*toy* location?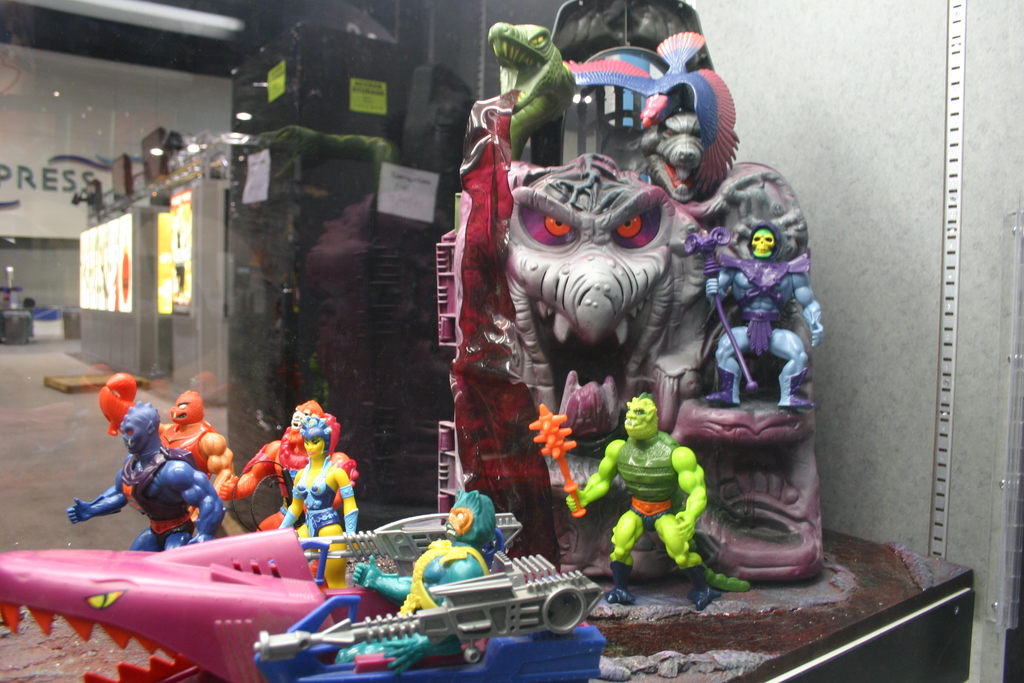
x1=527 y1=390 x2=751 y2=607
